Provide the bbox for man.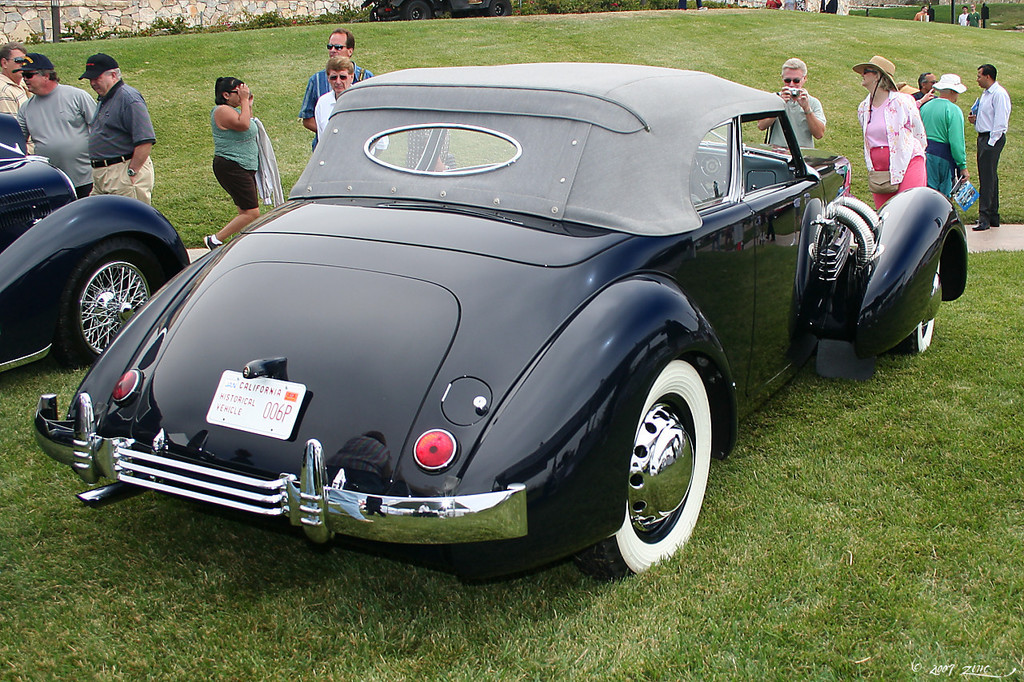
l=18, t=46, r=97, b=176.
